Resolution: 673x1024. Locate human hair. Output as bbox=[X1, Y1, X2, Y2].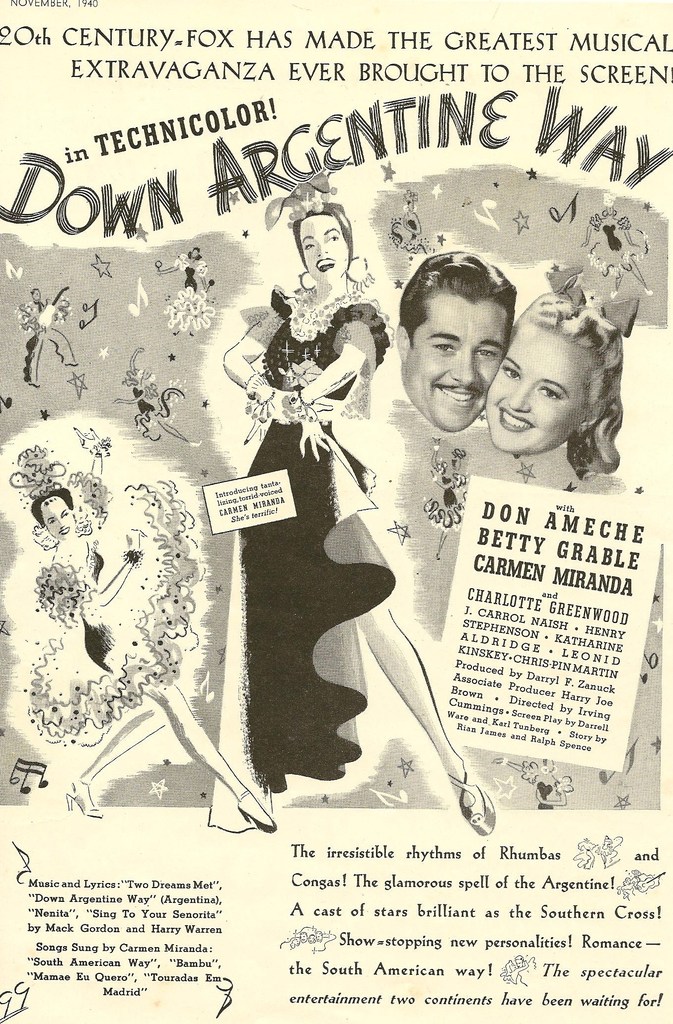
bbox=[287, 190, 363, 277].
